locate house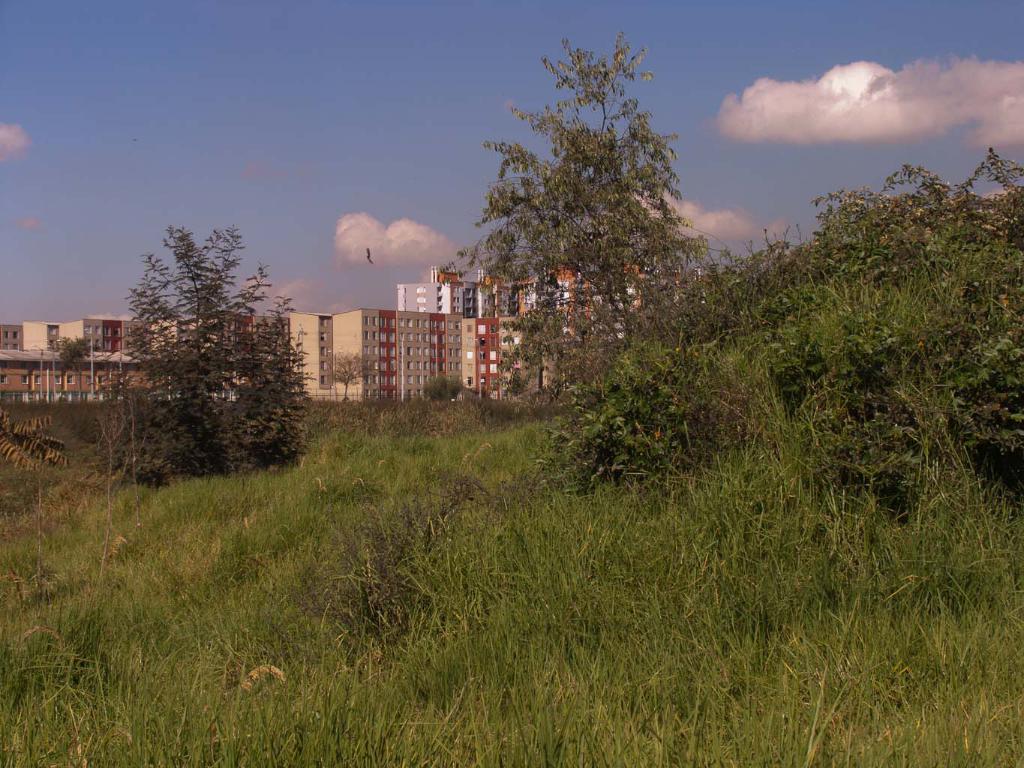
[left=218, top=315, right=265, bottom=385]
